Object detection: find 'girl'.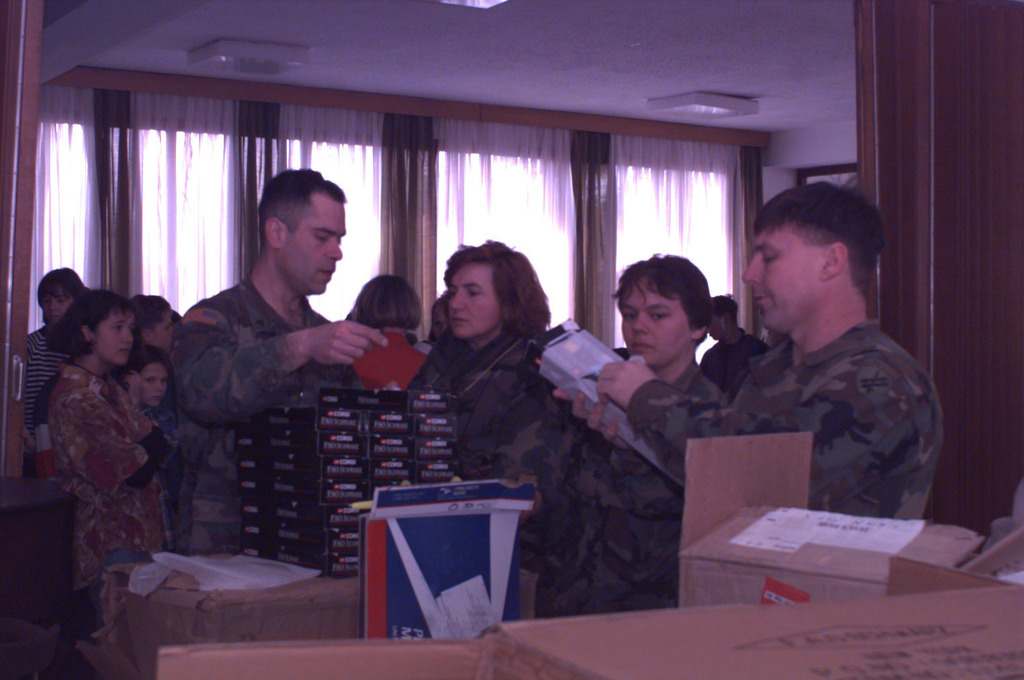
(x1=46, y1=292, x2=168, y2=613).
